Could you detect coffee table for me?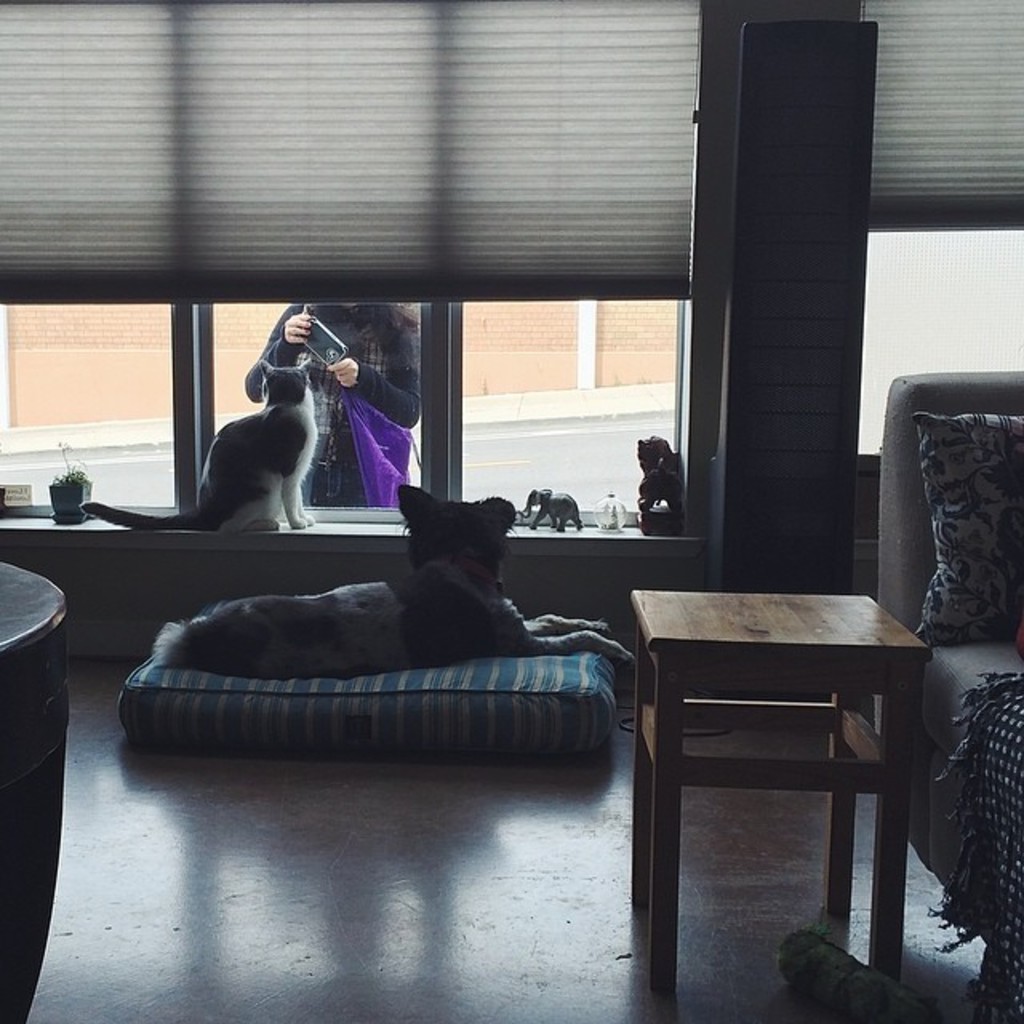
Detection result: region(616, 541, 963, 998).
